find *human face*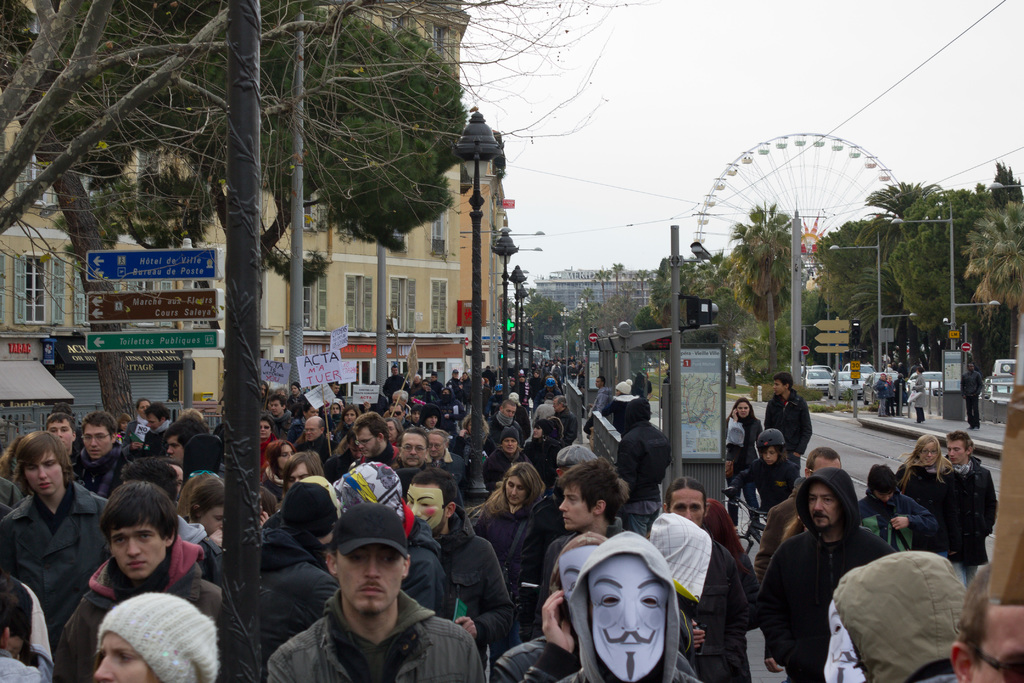
bbox(333, 540, 405, 614)
